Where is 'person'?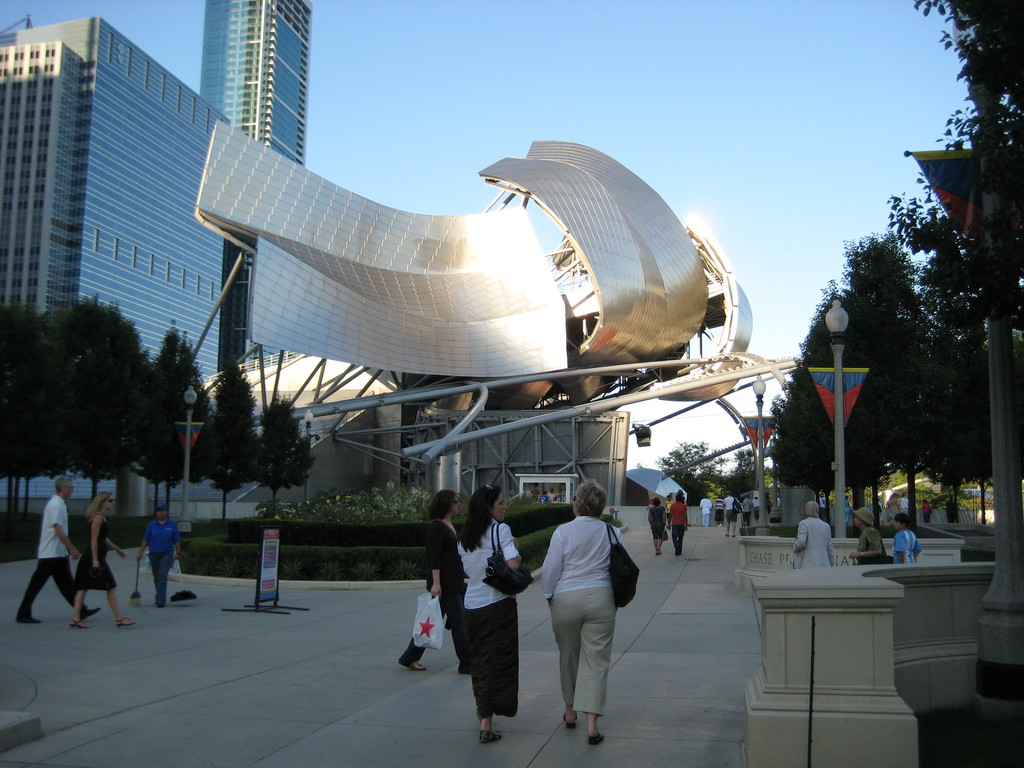
locate(892, 512, 921, 563).
